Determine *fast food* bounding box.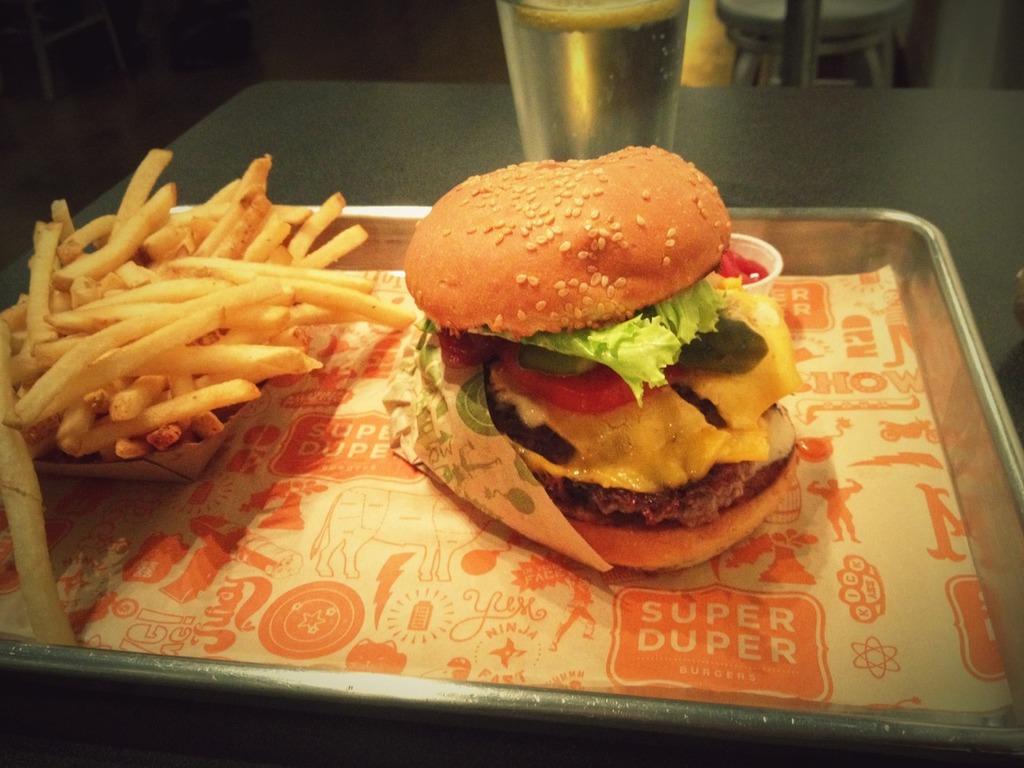
Determined: [60,210,120,262].
